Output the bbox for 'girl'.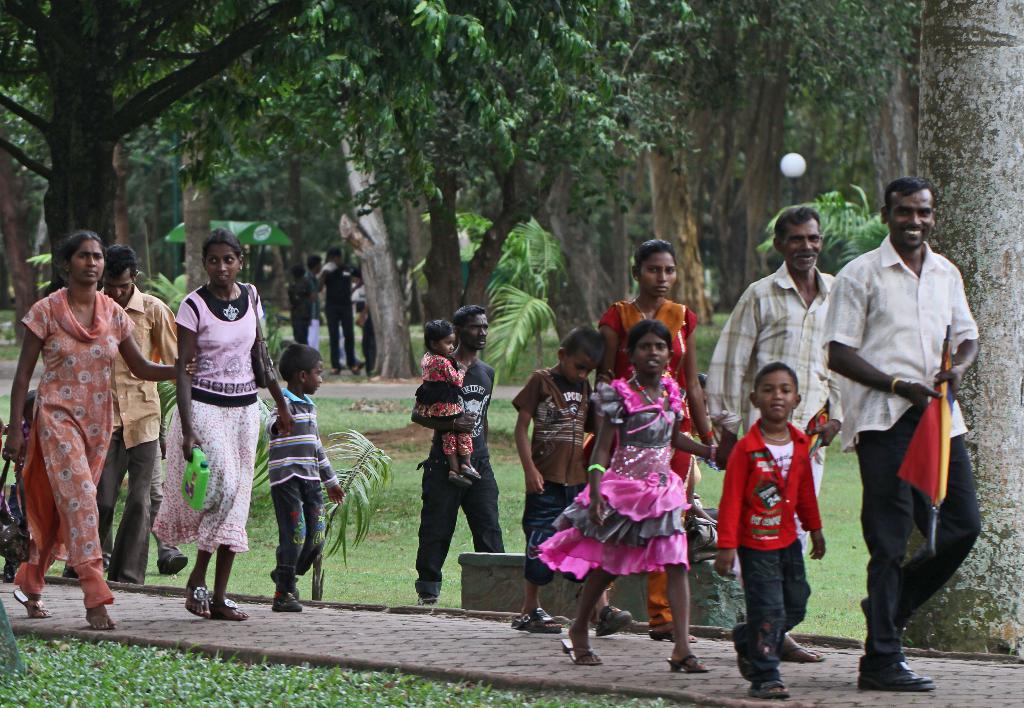
(x1=596, y1=230, x2=717, y2=647).
